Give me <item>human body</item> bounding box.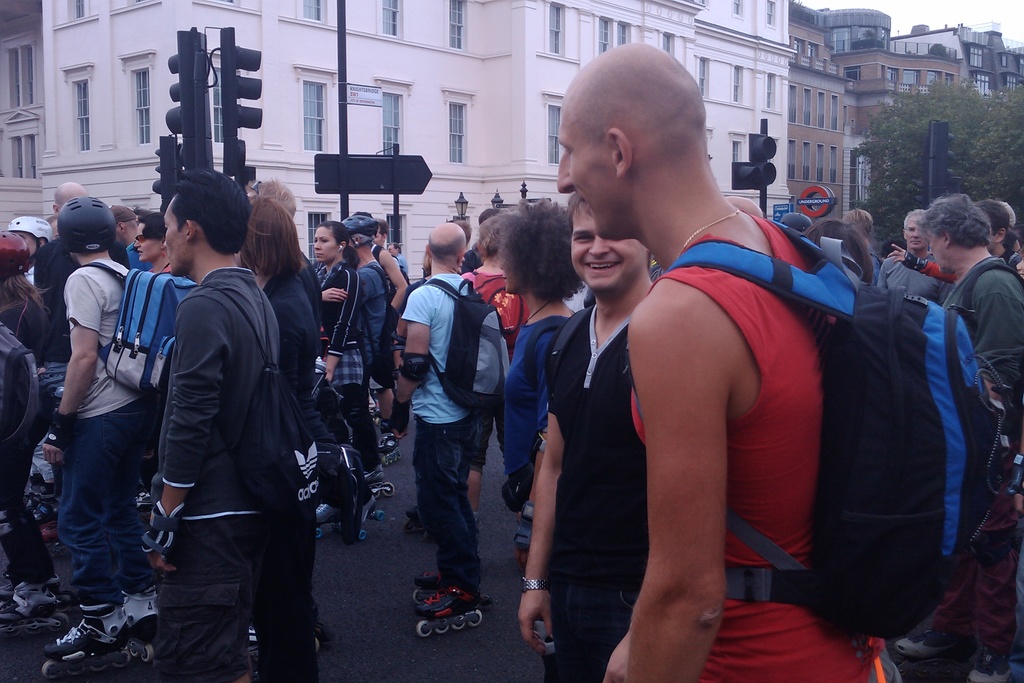
box=[51, 190, 161, 674].
